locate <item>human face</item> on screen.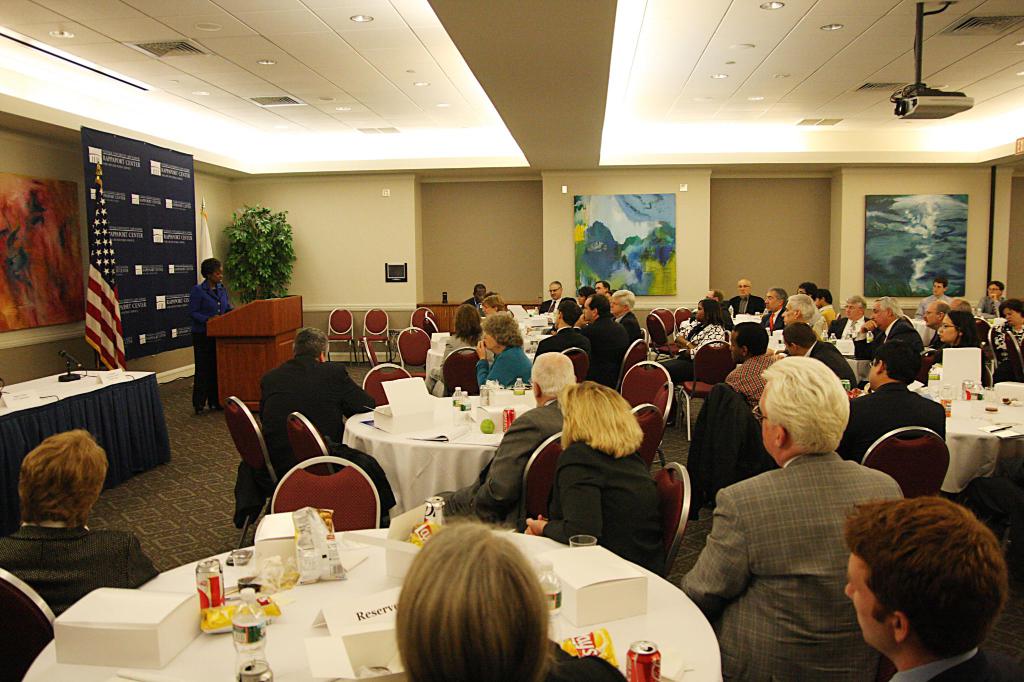
On screen at (726,330,741,364).
